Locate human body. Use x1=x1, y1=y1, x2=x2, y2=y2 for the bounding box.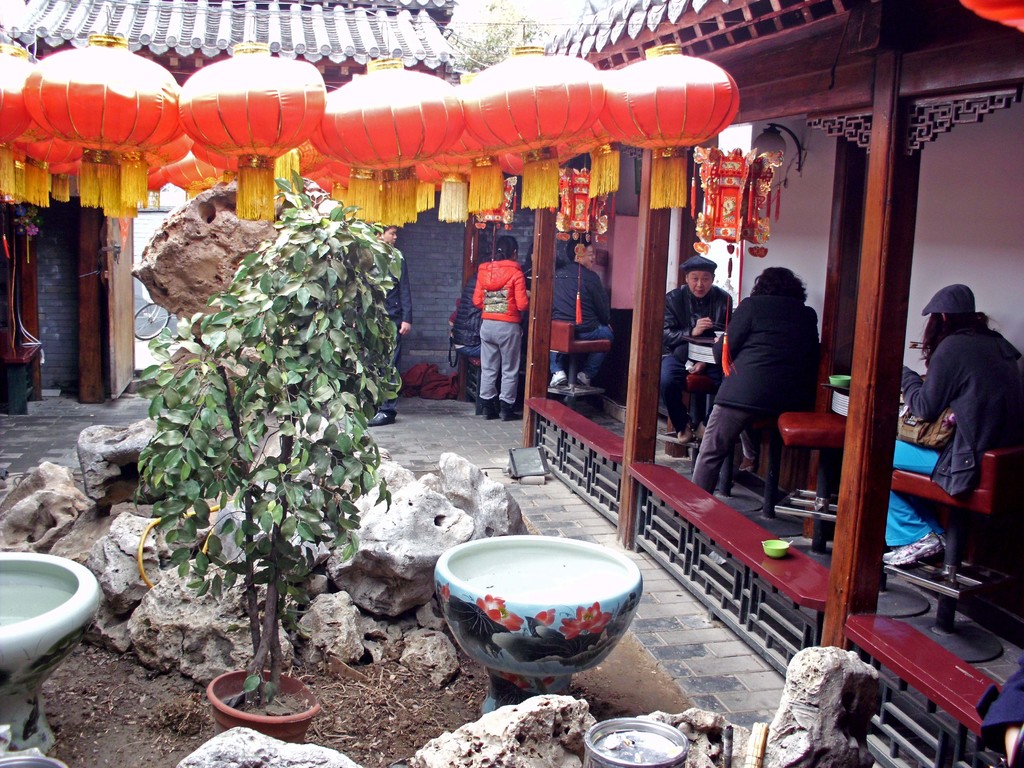
x1=664, y1=252, x2=733, y2=444.
